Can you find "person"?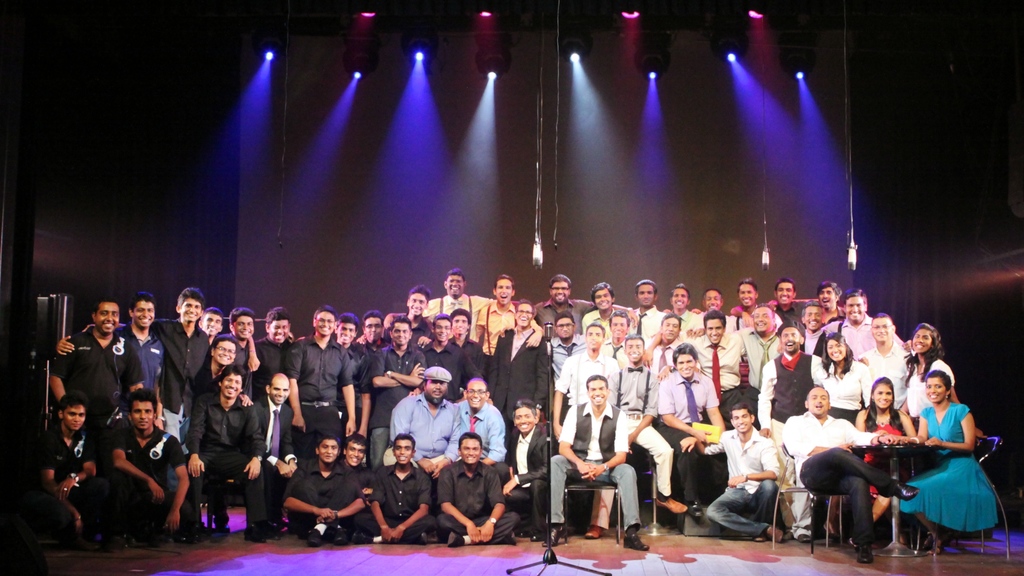
Yes, bounding box: bbox=(275, 427, 367, 549).
